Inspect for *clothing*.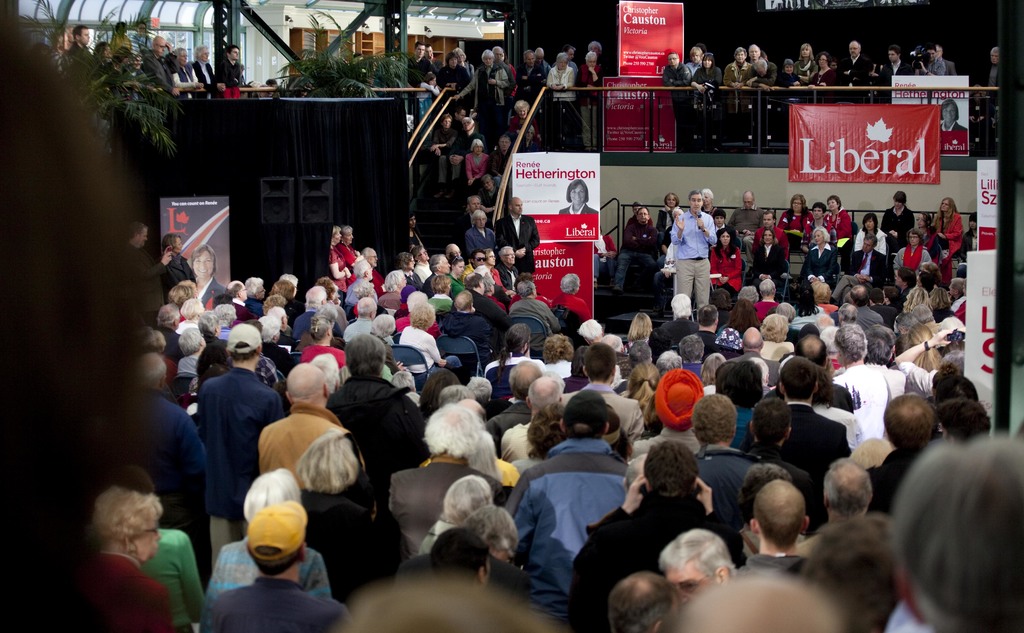
Inspection: {"left": 468, "top": 229, "right": 499, "bottom": 252}.
